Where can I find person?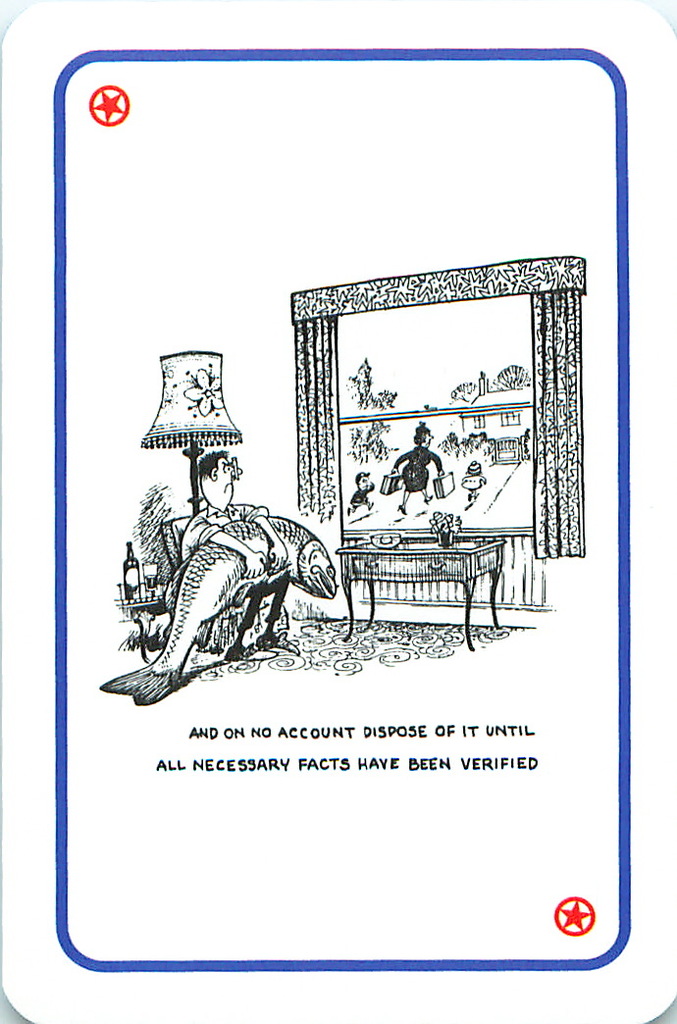
You can find it at {"left": 179, "top": 454, "right": 286, "bottom": 664}.
